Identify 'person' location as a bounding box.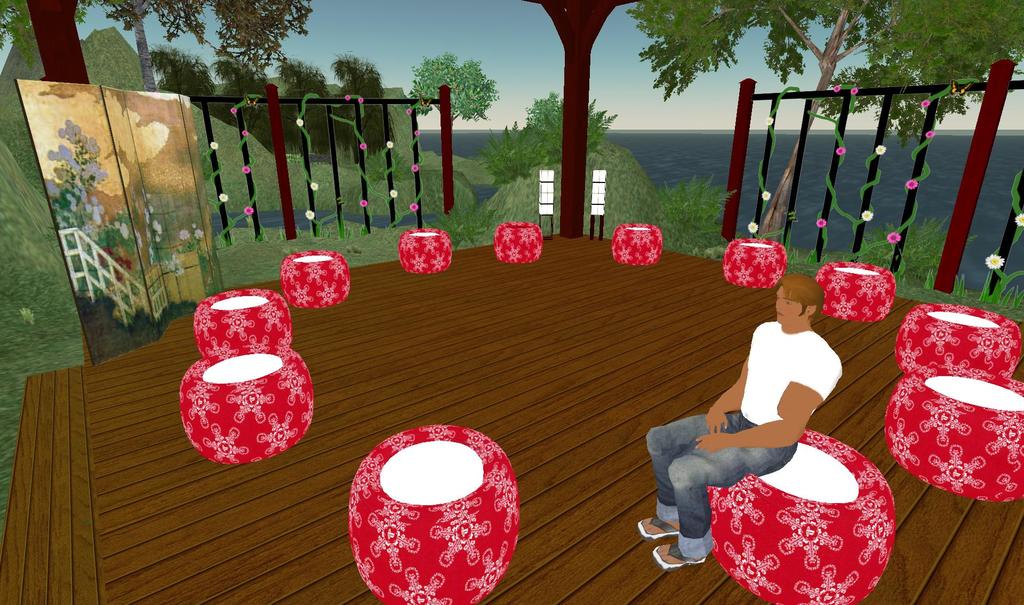
[681, 252, 871, 565].
